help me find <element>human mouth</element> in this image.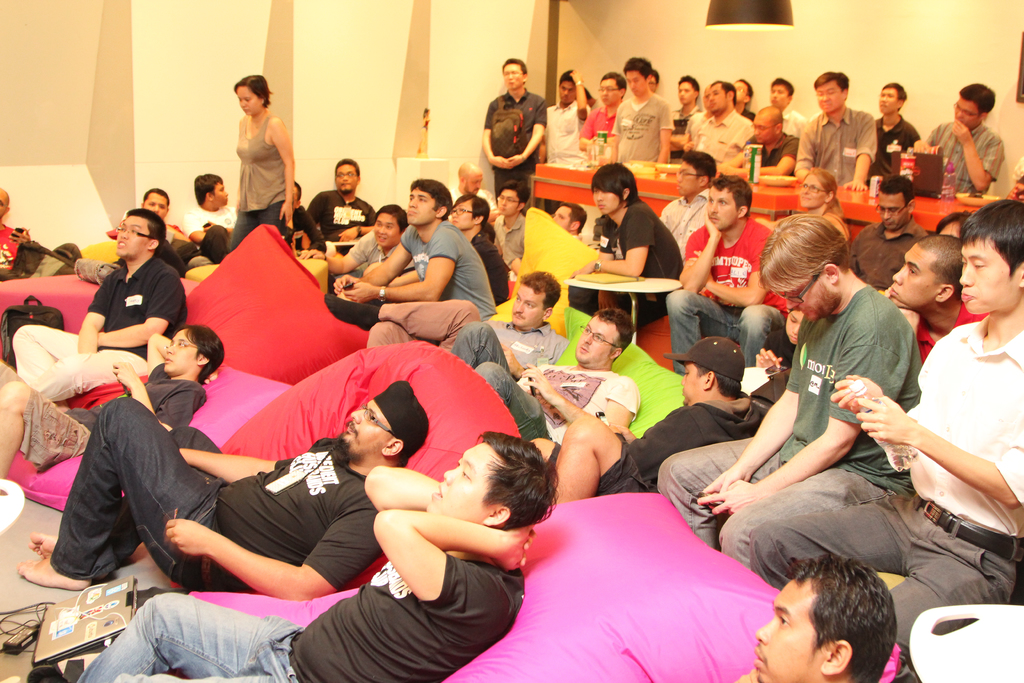
Found it: <region>800, 307, 807, 313</region>.
